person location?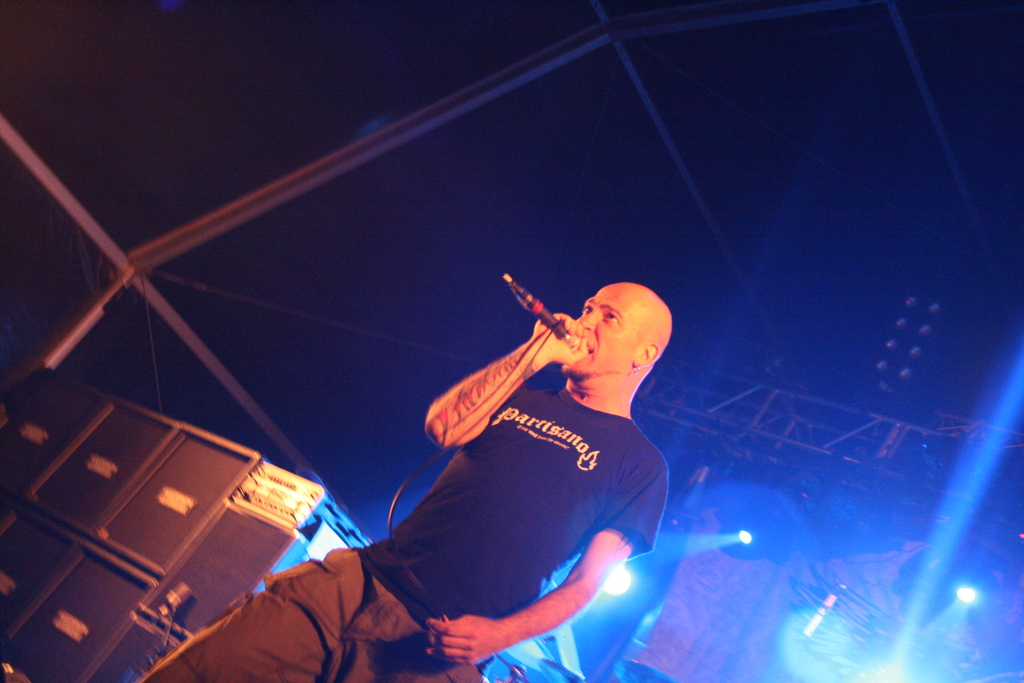
region(136, 276, 674, 682)
